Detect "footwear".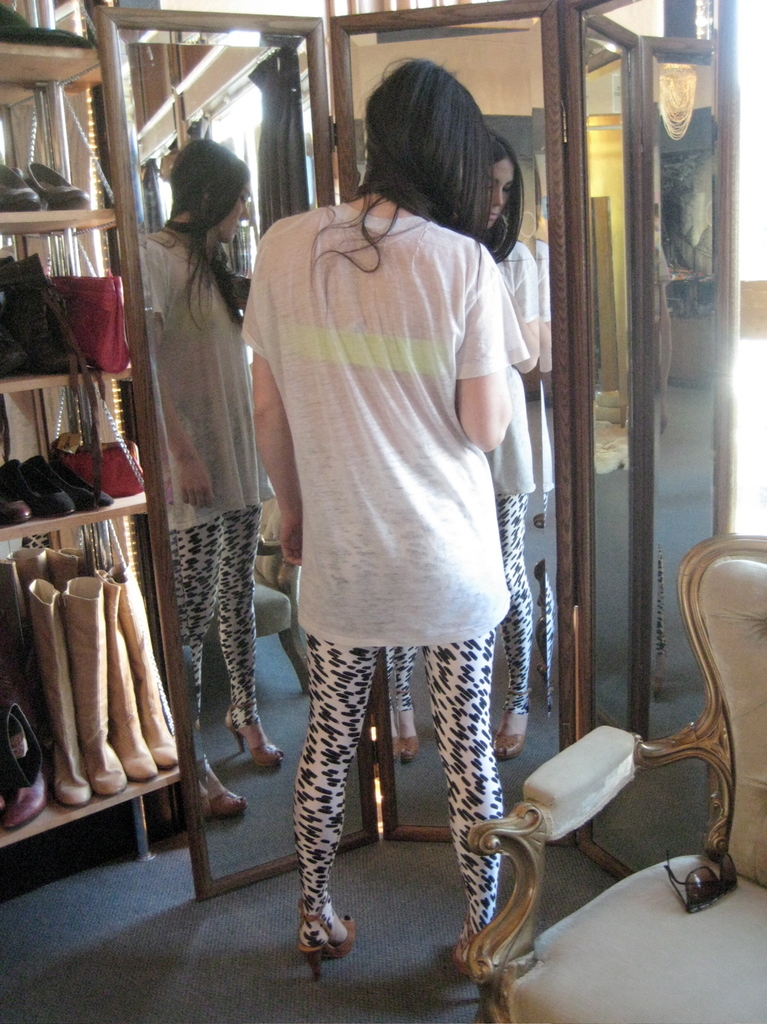
Detected at box(29, 457, 111, 510).
